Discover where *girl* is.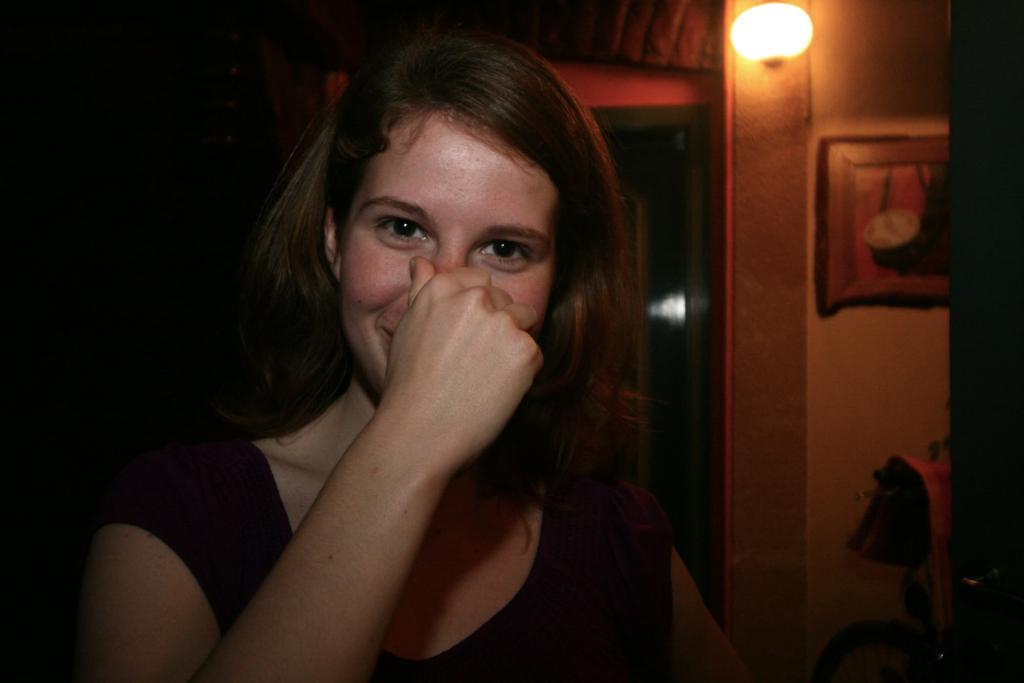
Discovered at 68, 21, 753, 682.
